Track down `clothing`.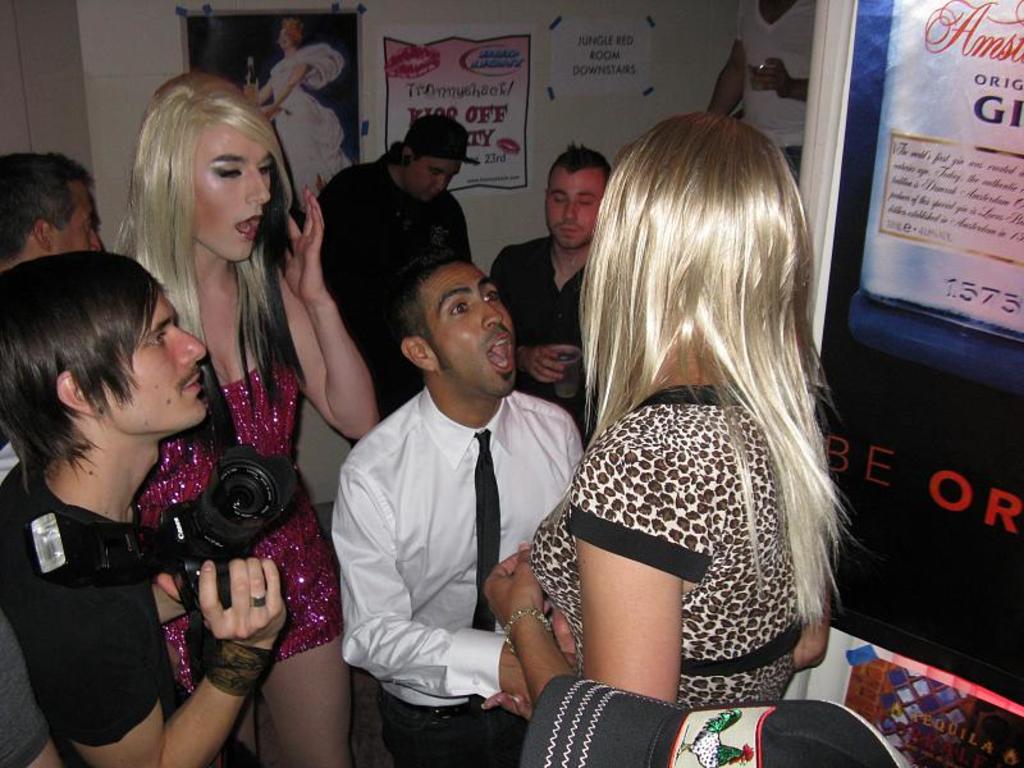
Tracked to Rect(525, 390, 822, 713).
